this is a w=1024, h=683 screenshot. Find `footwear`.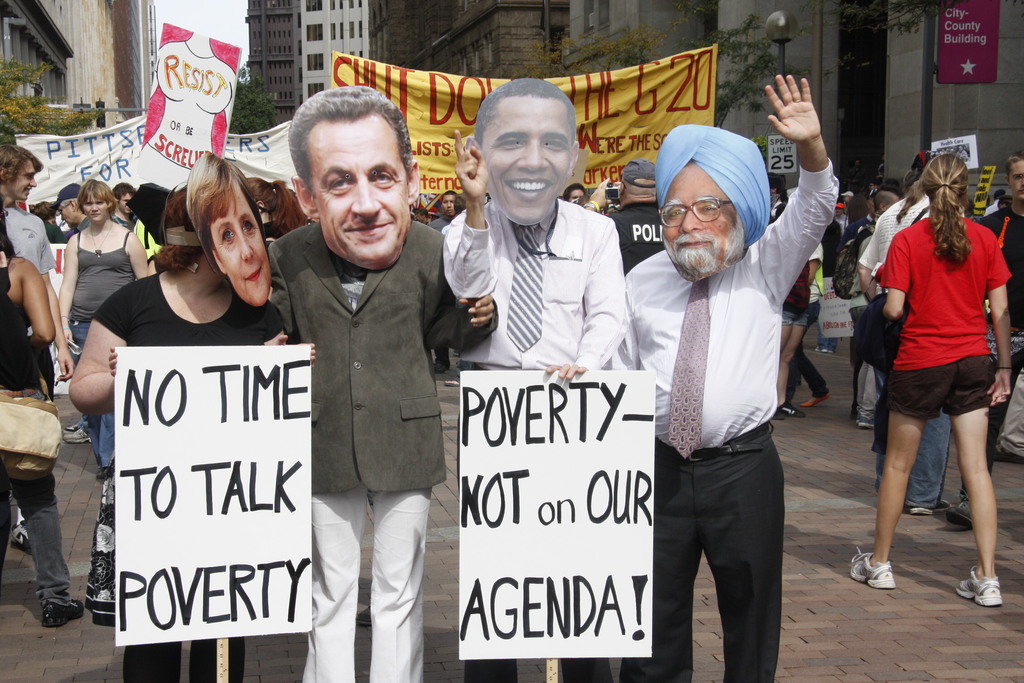
Bounding box: select_region(42, 603, 86, 627).
